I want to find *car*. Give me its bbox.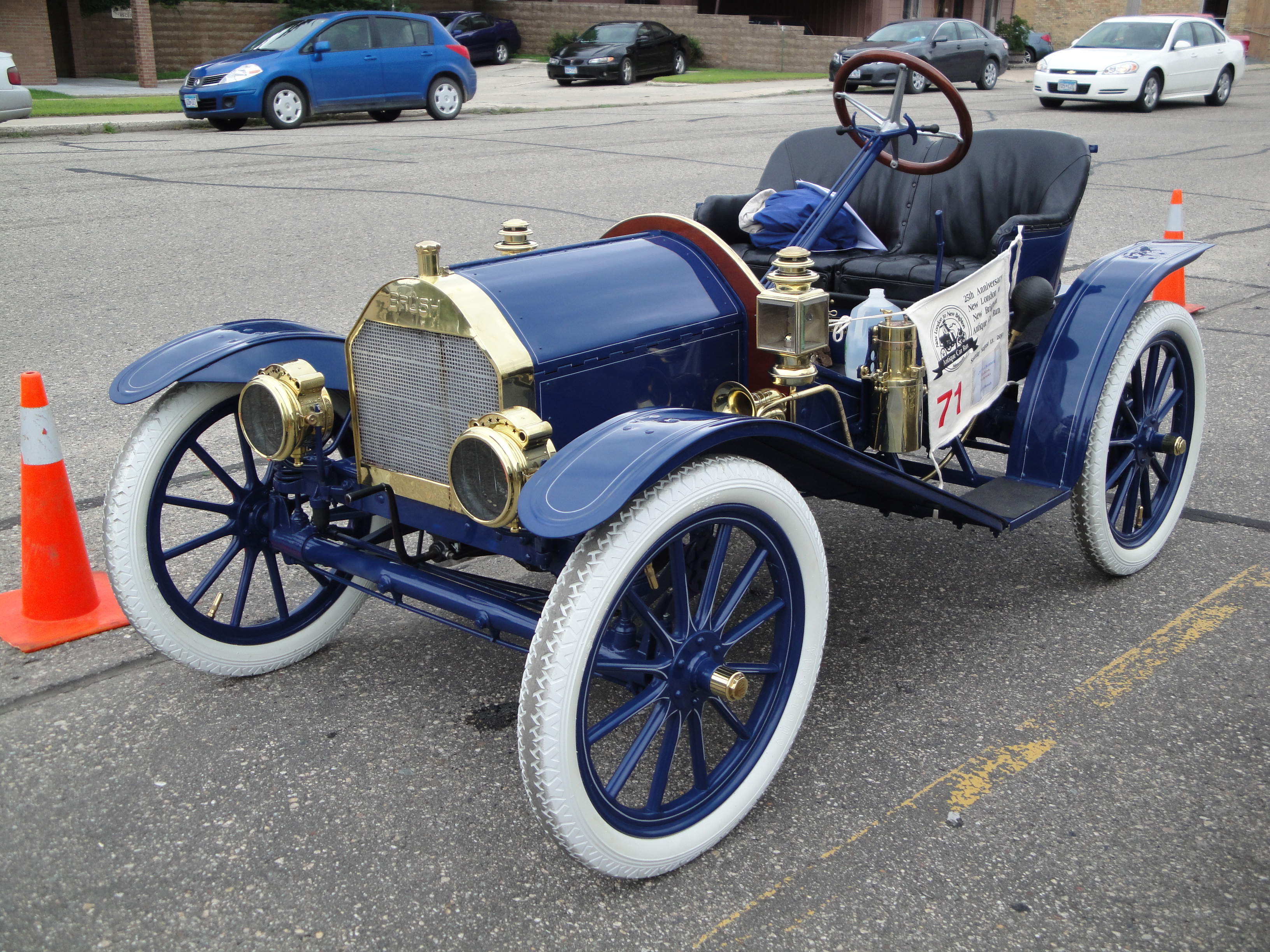
[x1=0, y1=22, x2=14, y2=48].
